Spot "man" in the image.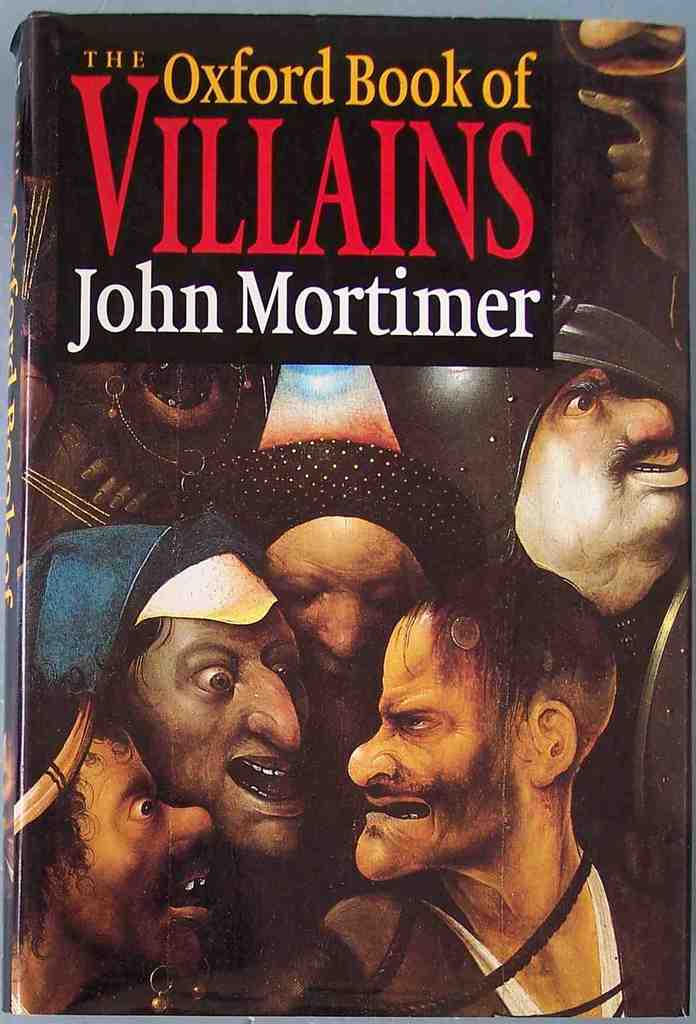
"man" found at pyautogui.locateOnScreen(556, 0, 695, 345).
